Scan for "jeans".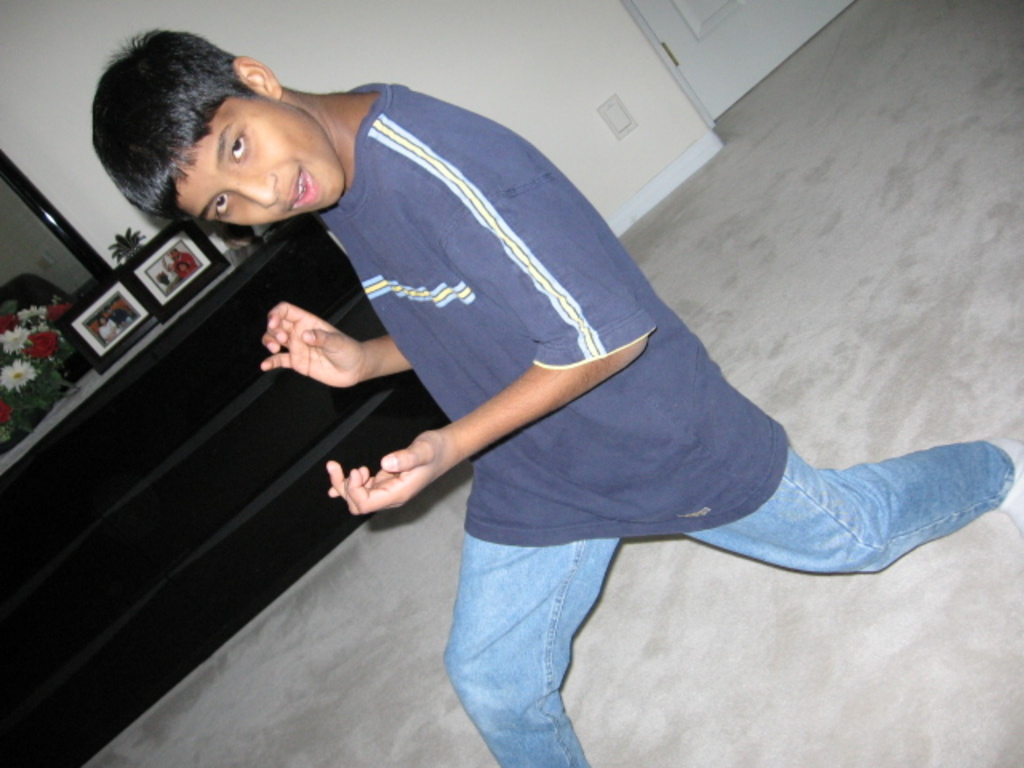
Scan result: Rect(440, 467, 1018, 766).
